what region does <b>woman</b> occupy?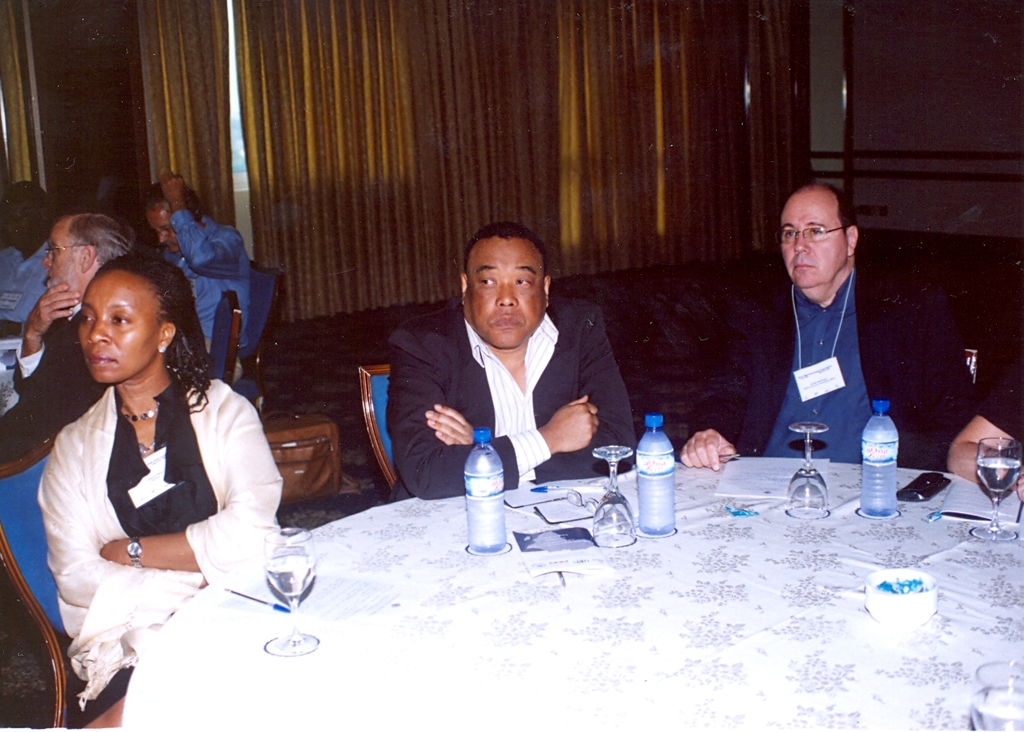
{"left": 29, "top": 267, "right": 267, "bottom": 628}.
